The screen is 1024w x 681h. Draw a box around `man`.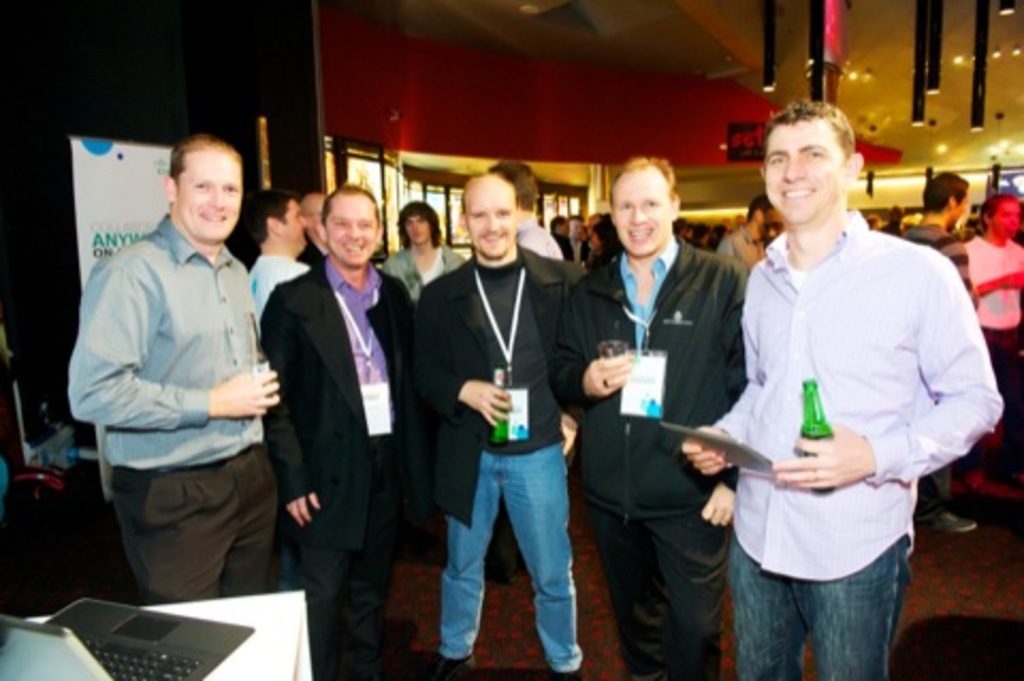
l=258, t=184, r=416, b=679.
